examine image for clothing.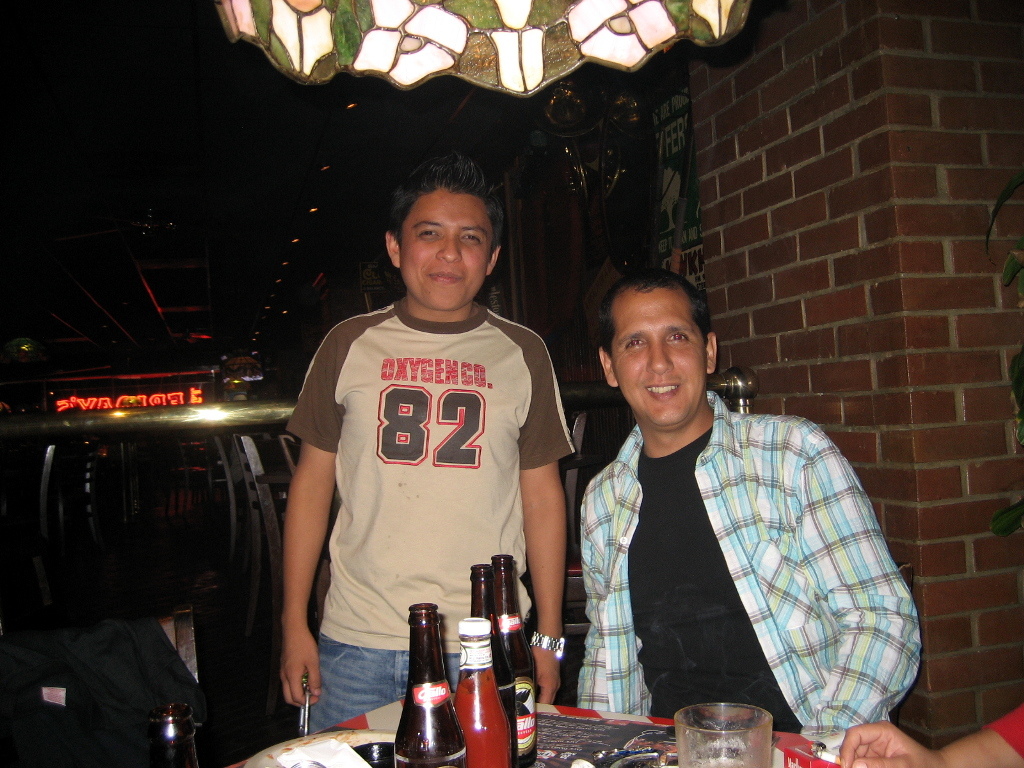
Examination result: <region>282, 298, 576, 733</region>.
